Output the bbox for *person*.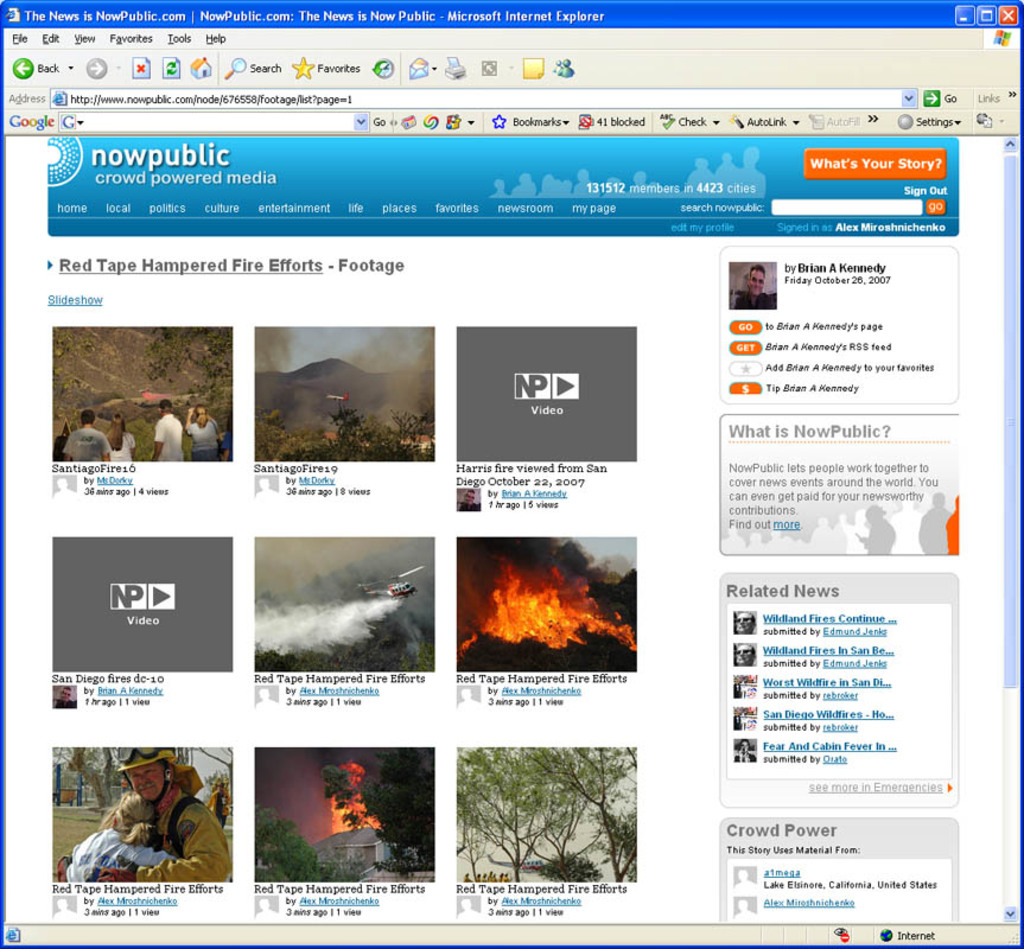
[70, 405, 107, 461].
